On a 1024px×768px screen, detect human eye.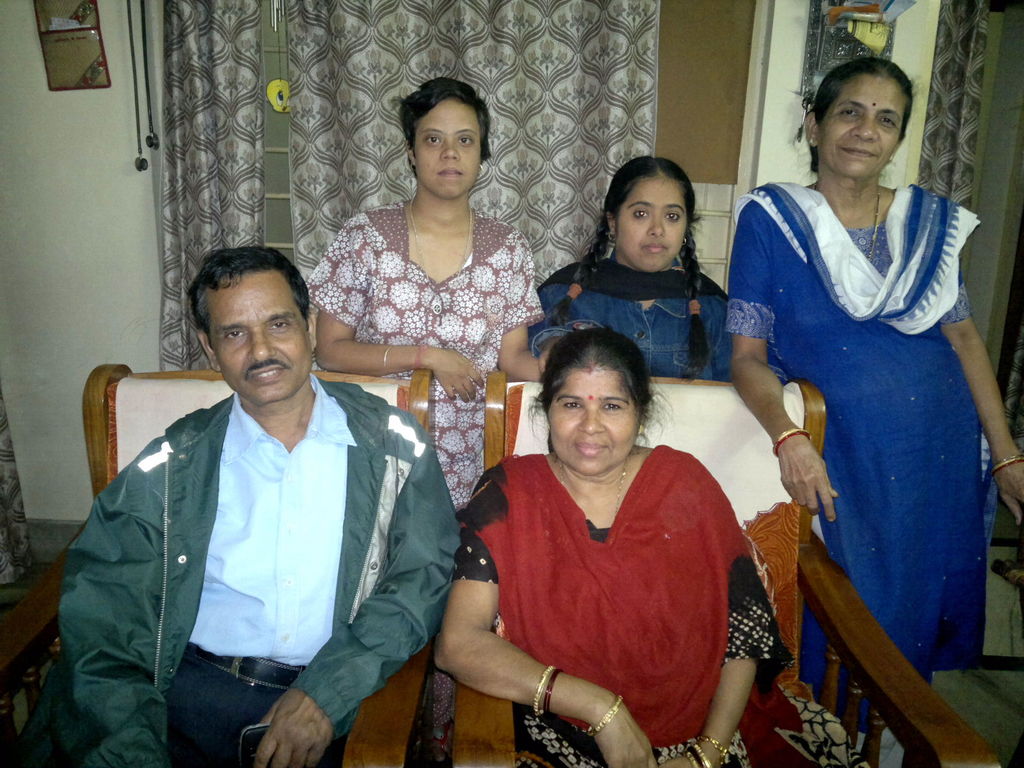
detection(424, 134, 443, 145).
